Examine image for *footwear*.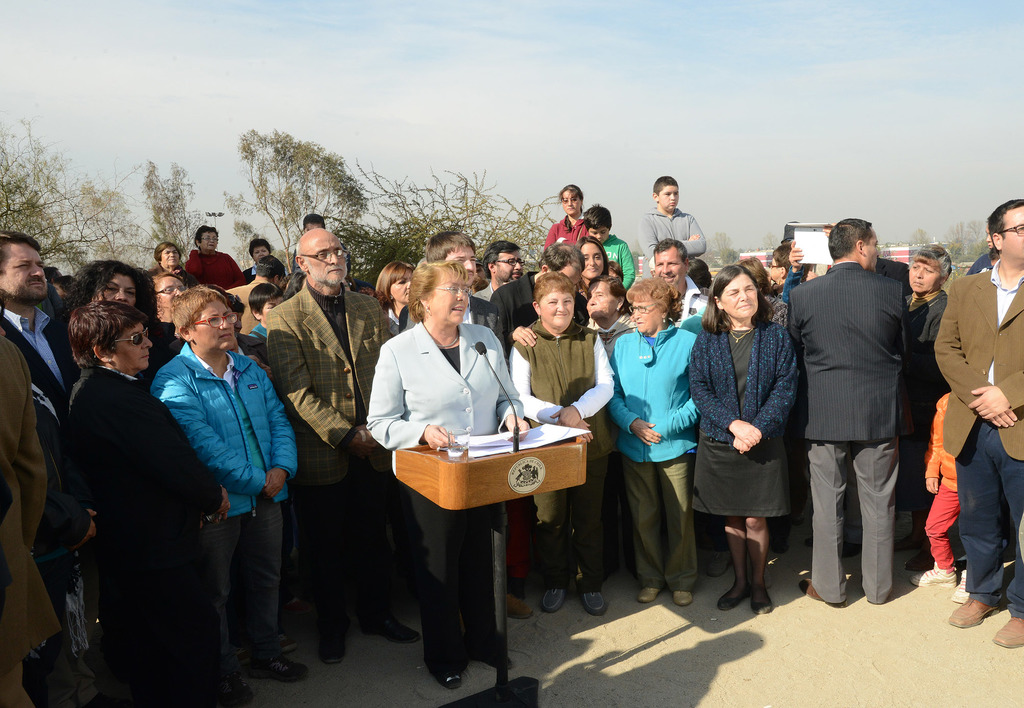
Examination result: 674,593,692,609.
